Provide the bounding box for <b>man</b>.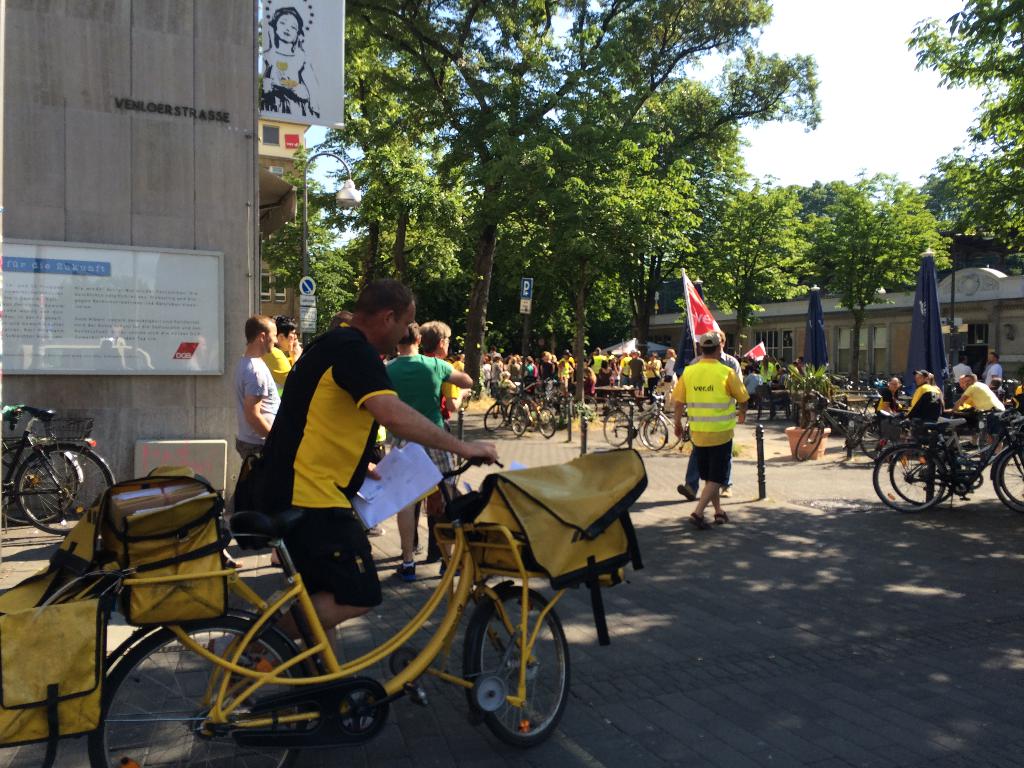
locate(876, 377, 908, 415).
